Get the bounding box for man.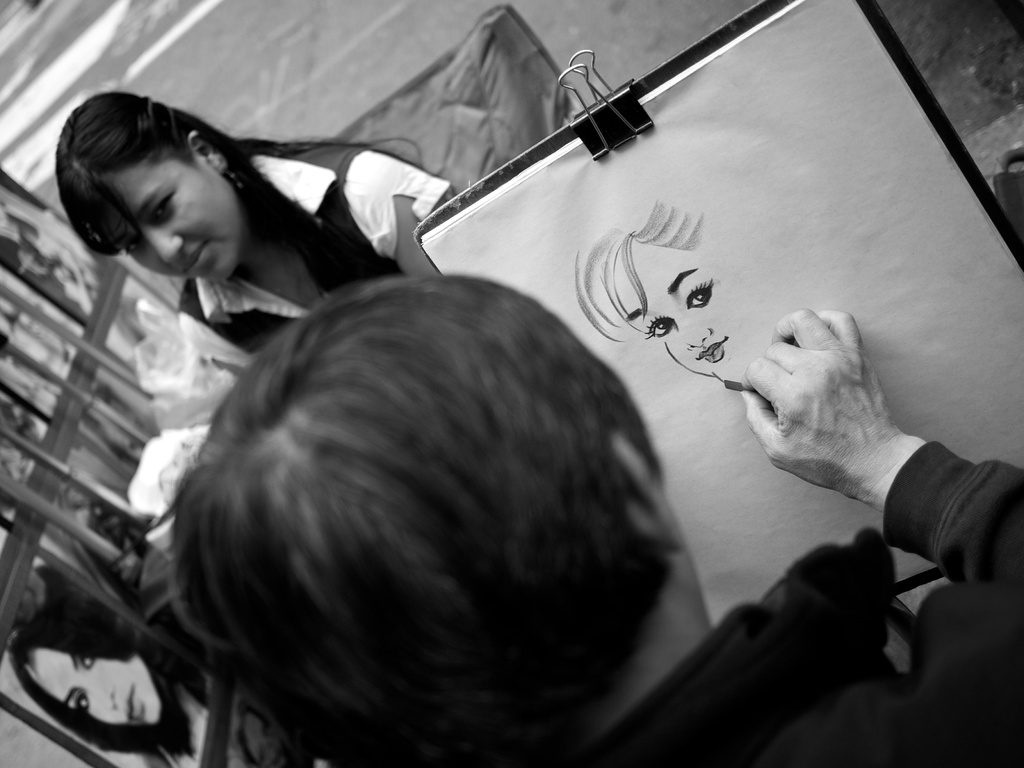
BBox(169, 281, 1023, 767).
